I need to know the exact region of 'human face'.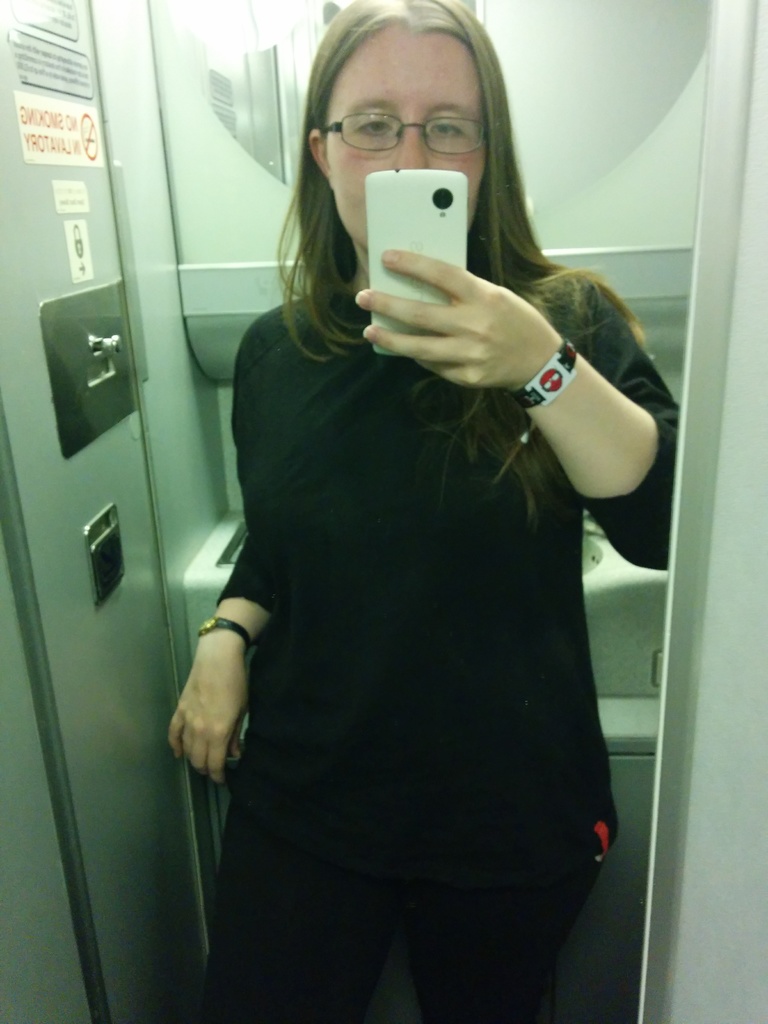
Region: 321/21/493/249.
